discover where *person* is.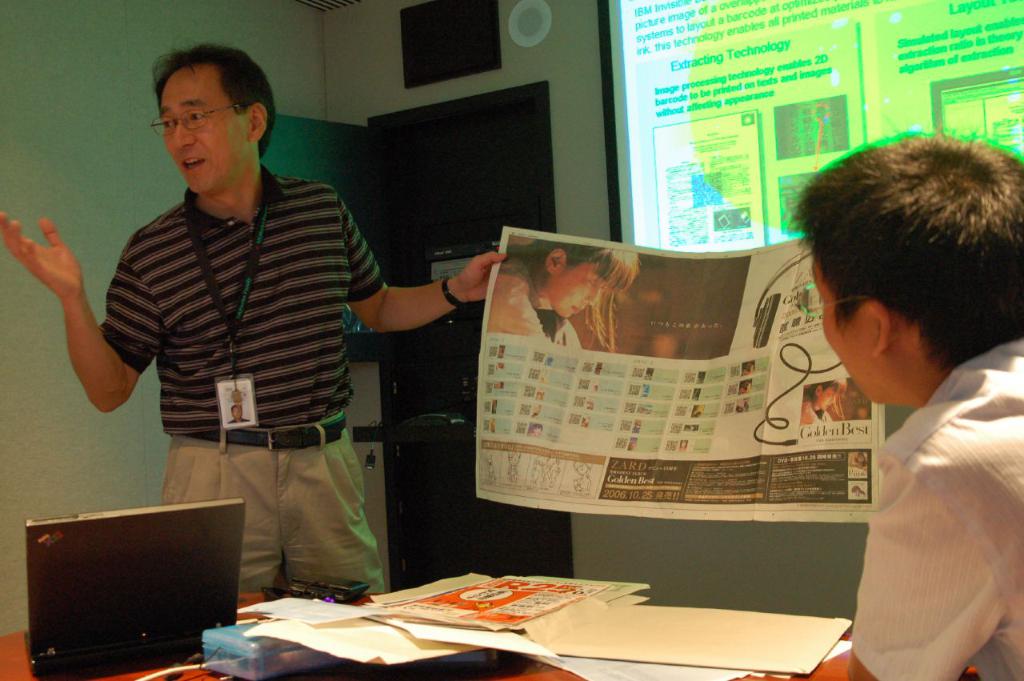
Discovered at bbox=[579, 415, 590, 427].
